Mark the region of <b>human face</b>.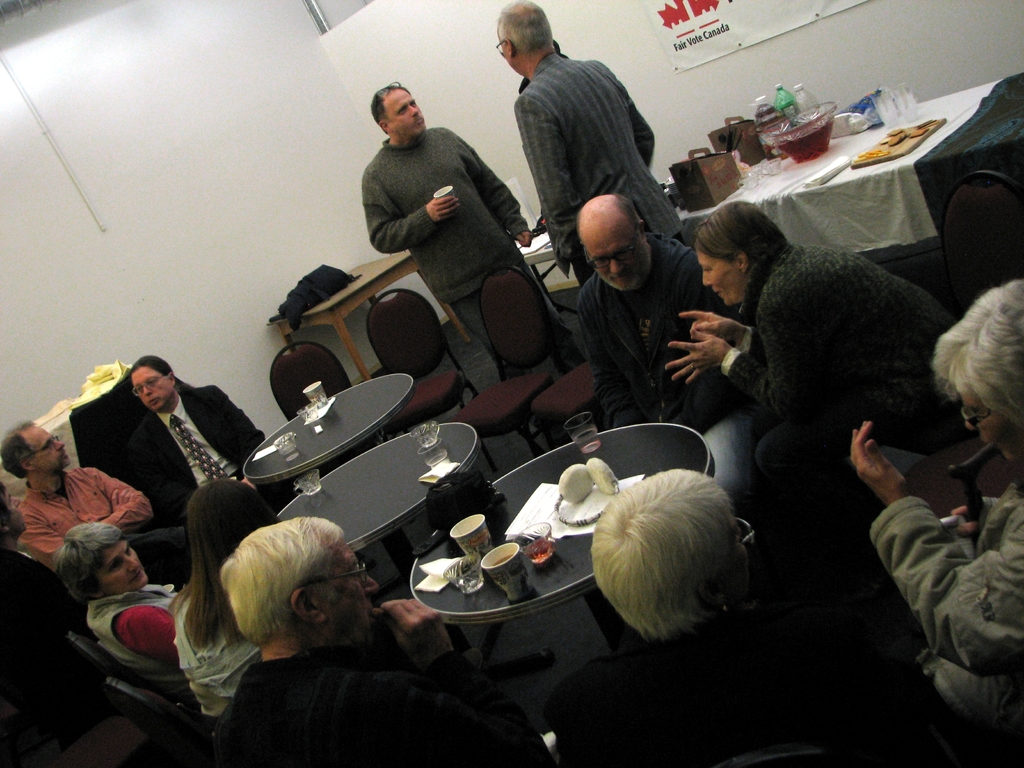
Region: (93, 538, 148, 595).
